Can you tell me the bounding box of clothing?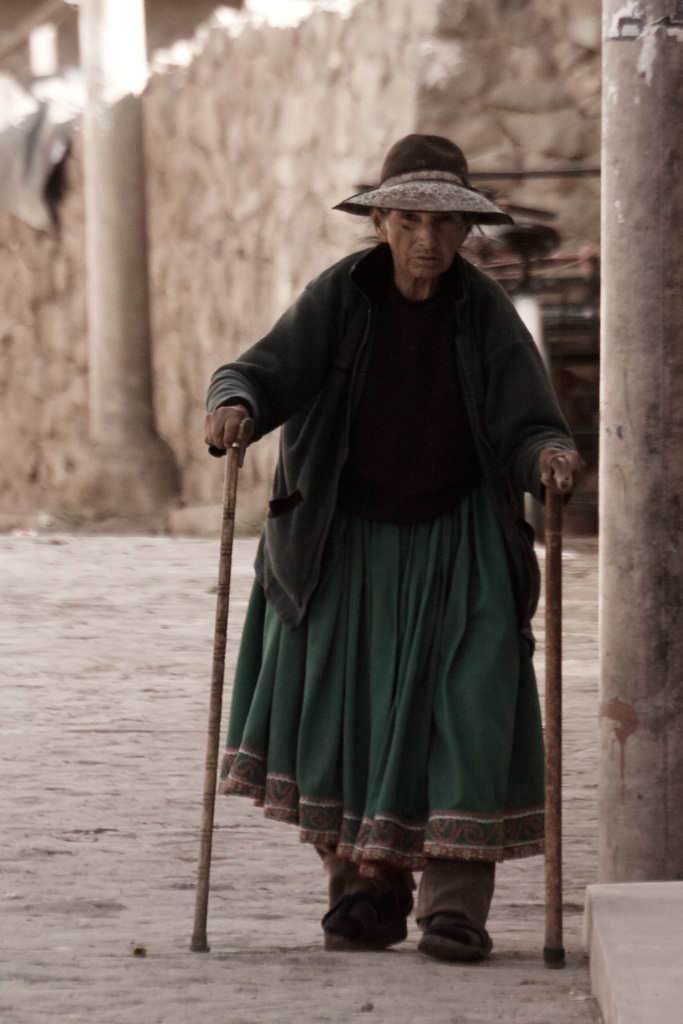
<box>213,219,582,900</box>.
